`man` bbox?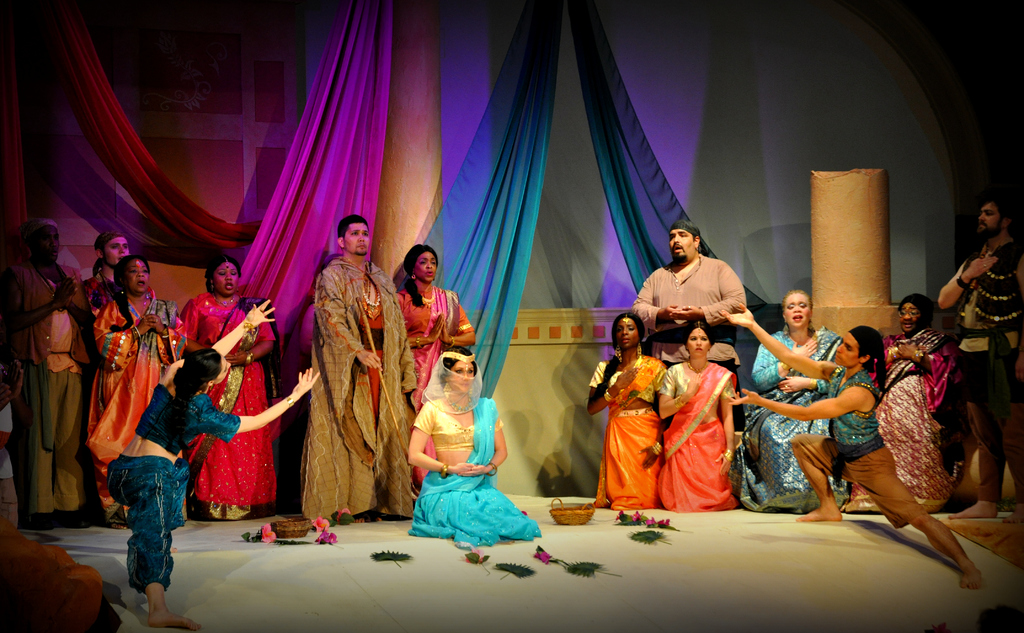
<bbox>936, 193, 1023, 522</bbox>
